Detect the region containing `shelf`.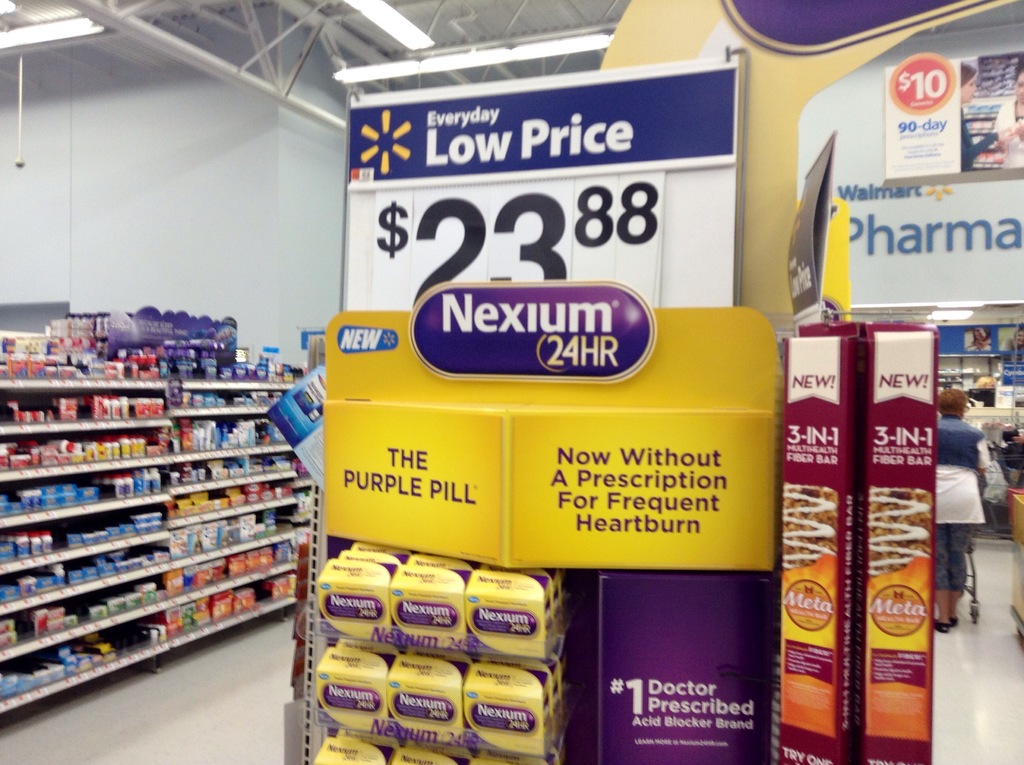
BBox(0, 422, 176, 481).
